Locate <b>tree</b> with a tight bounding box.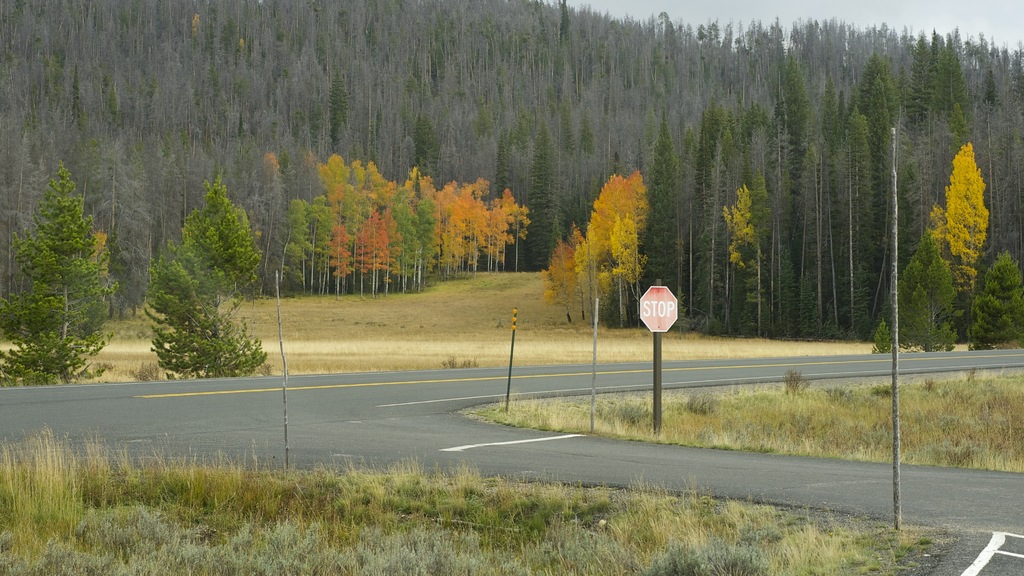
<bbox>13, 134, 108, 376</bbox>.
